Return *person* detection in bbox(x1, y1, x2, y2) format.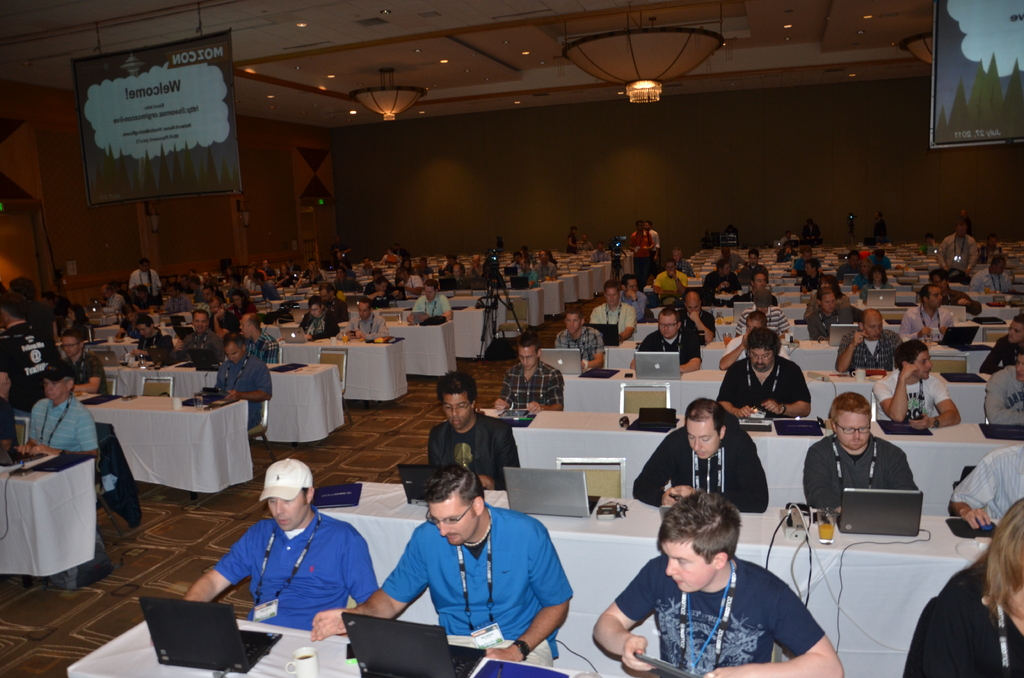
bbox(801, 261, 824, 291).
